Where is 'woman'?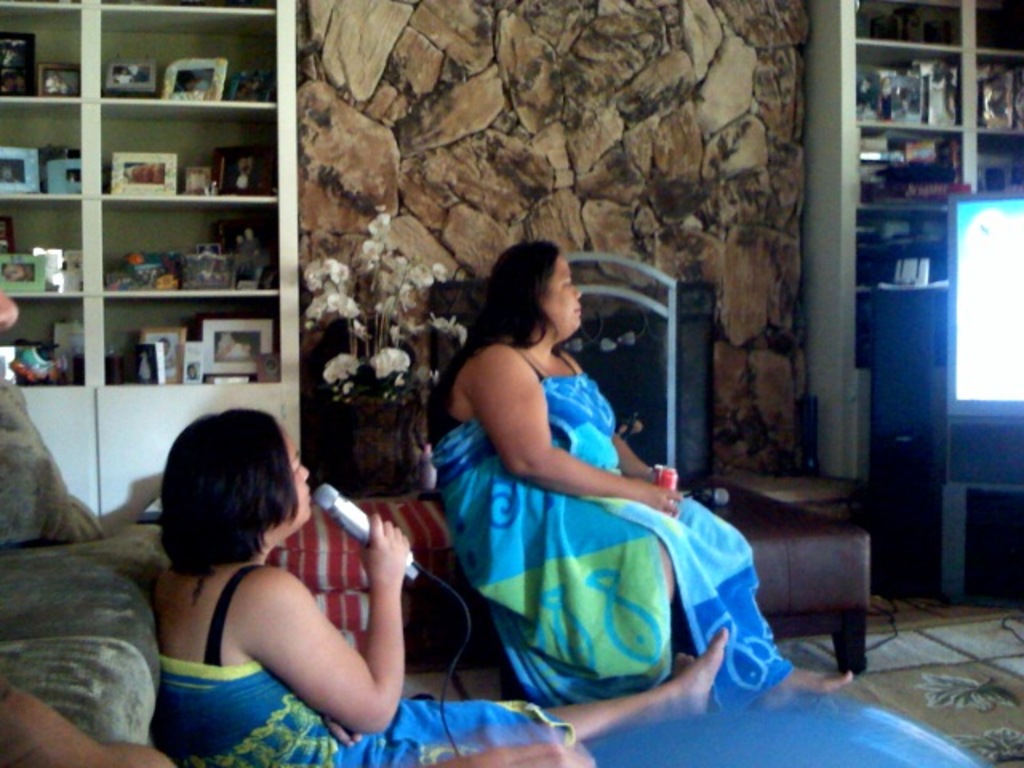
461 246 856 693.
